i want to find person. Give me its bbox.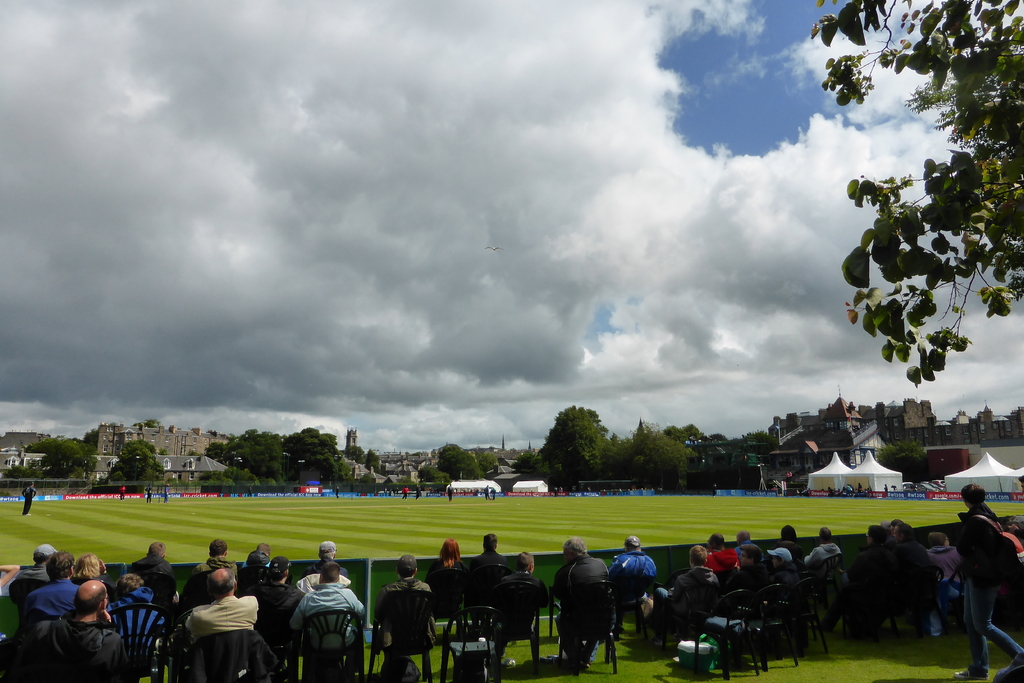
961 488 1021 682.
